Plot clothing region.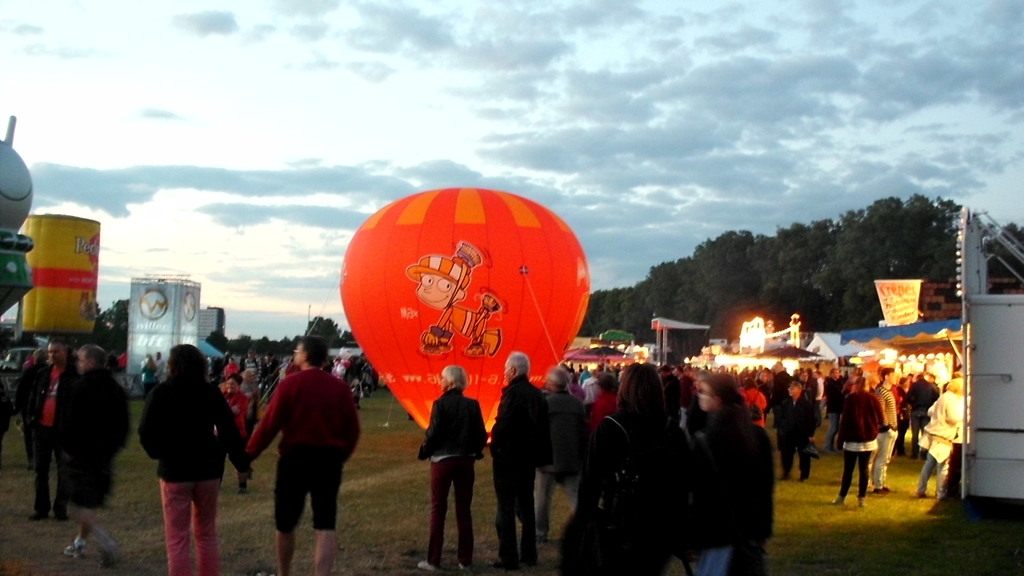
Plotted at left=412, top=381, right=477, bottom=561.
